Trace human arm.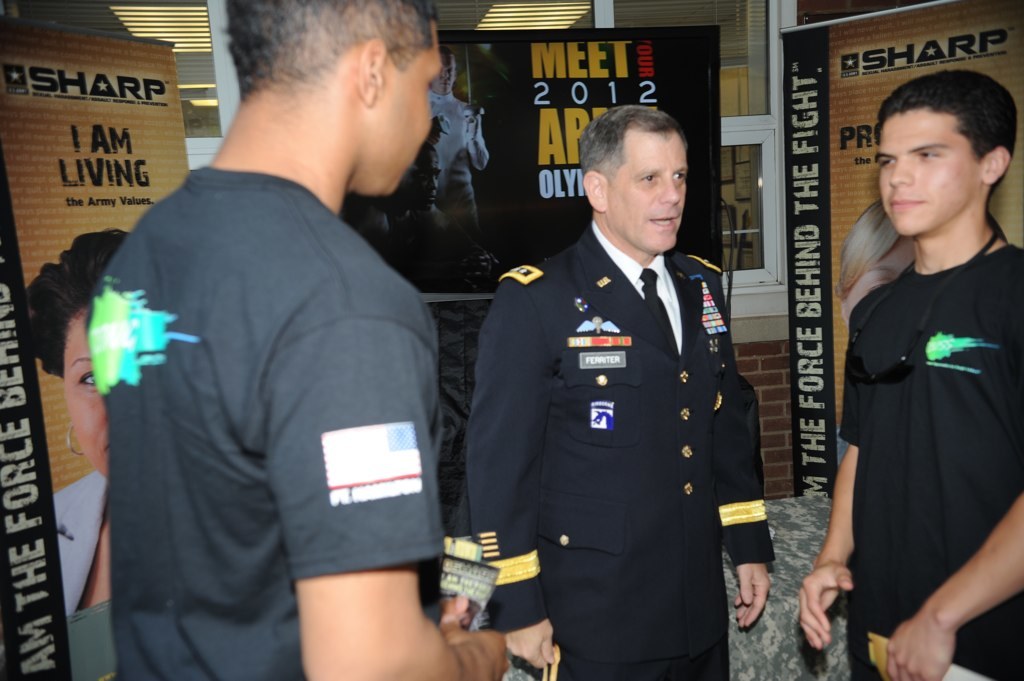
Traced to <region>259, 308, 509, 680</region>.
